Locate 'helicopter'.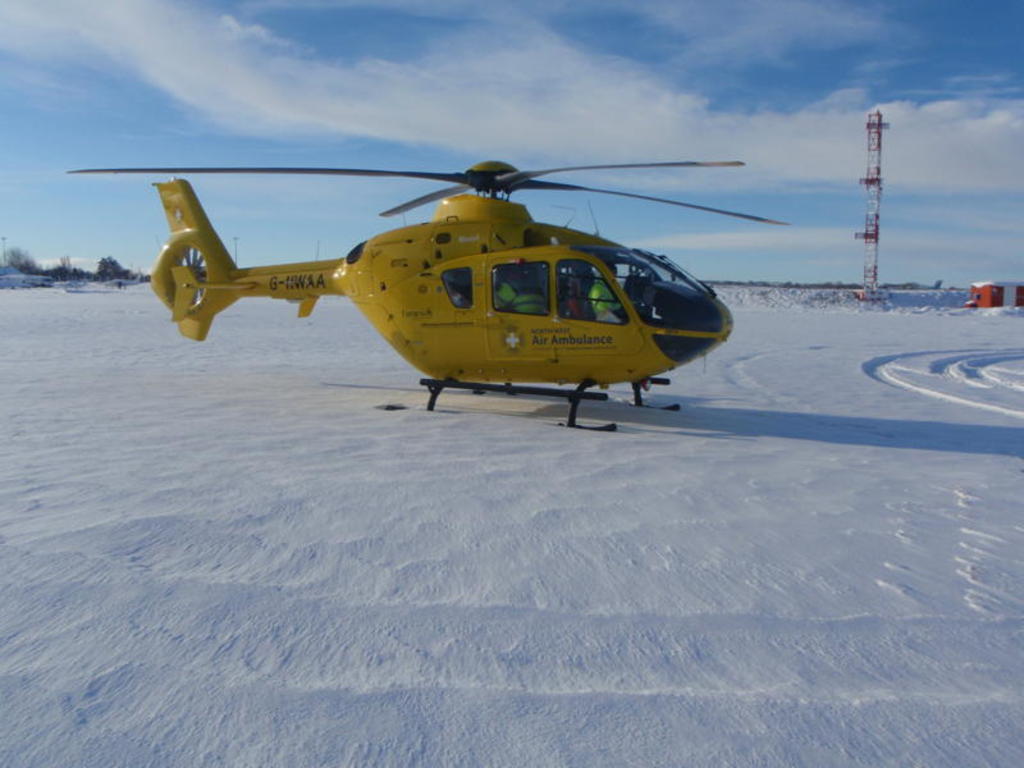
Bounding box: [x1=93, y1=123, x2=800, y2=420].
